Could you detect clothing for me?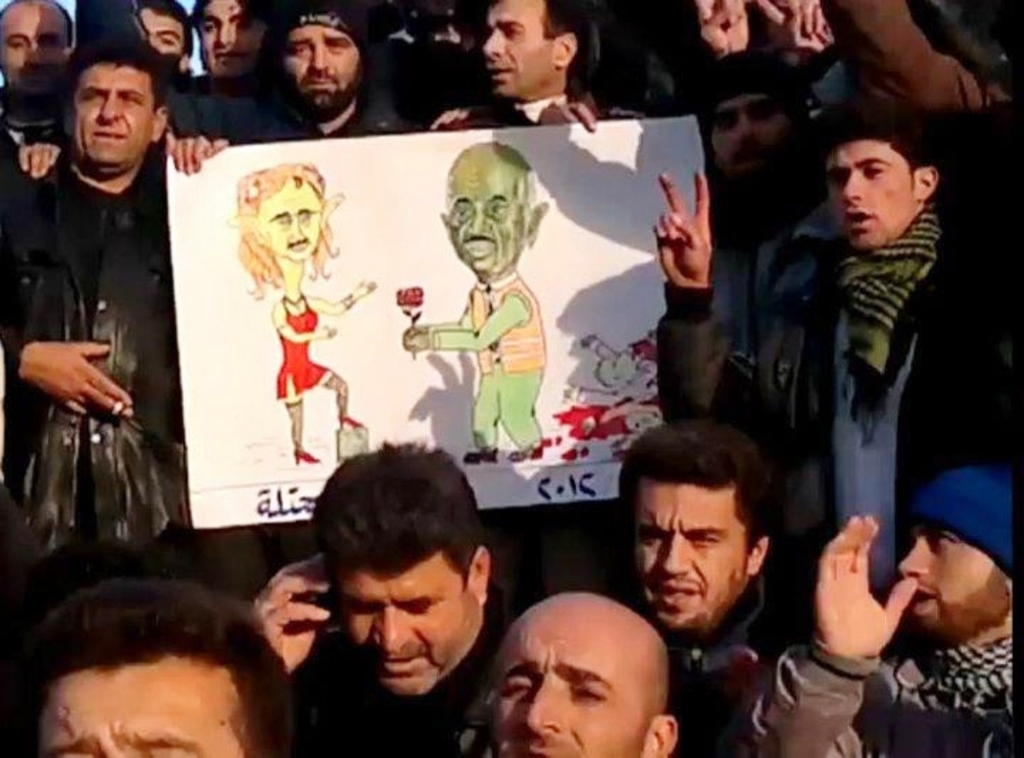
Detection result: (left=267, top=95, right=370, bottom=129).
